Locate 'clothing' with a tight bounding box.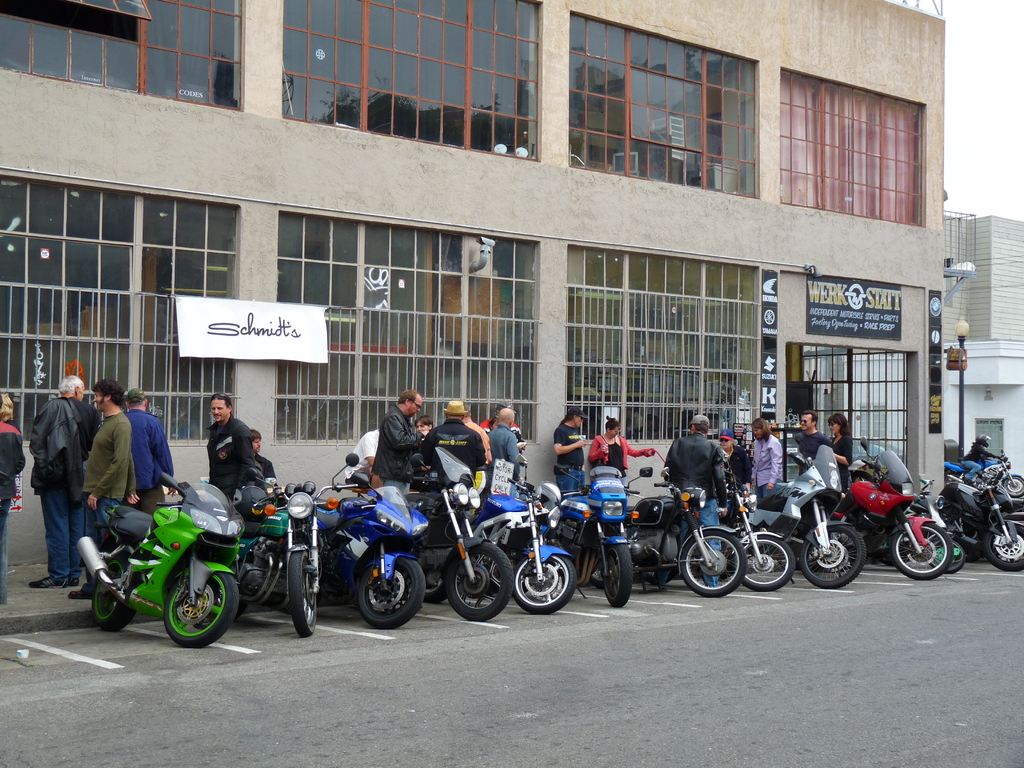
box(724, 444, 752, 532).
